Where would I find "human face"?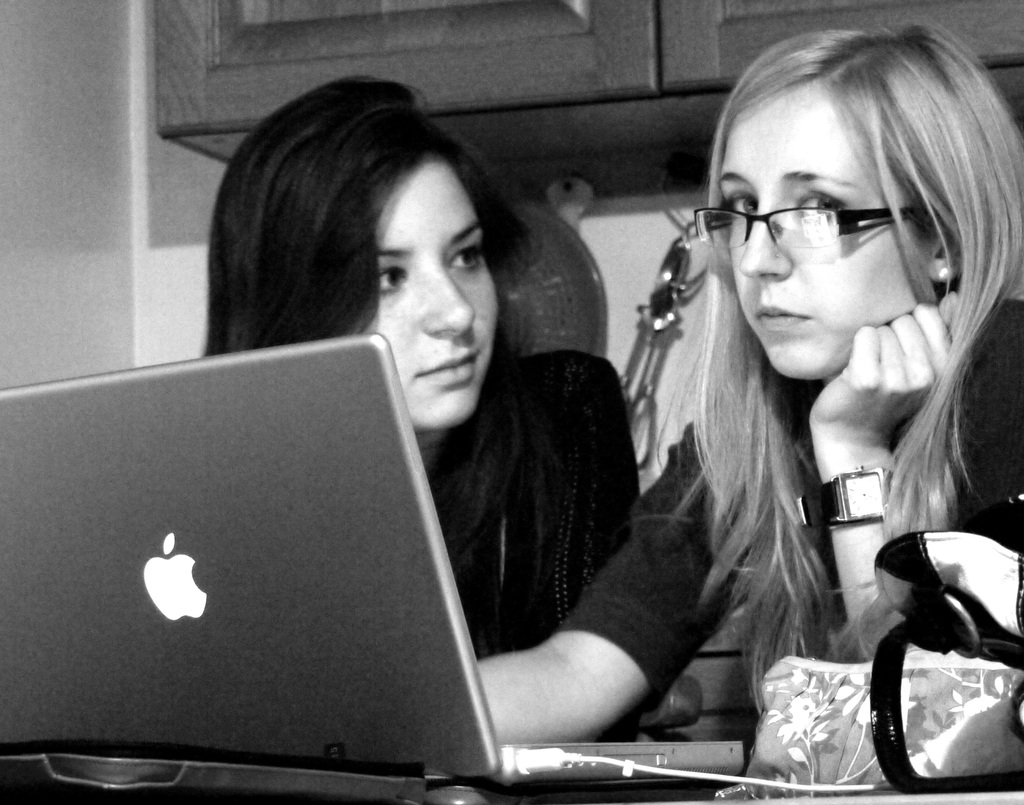
At box(698, 87, 926, 383).
